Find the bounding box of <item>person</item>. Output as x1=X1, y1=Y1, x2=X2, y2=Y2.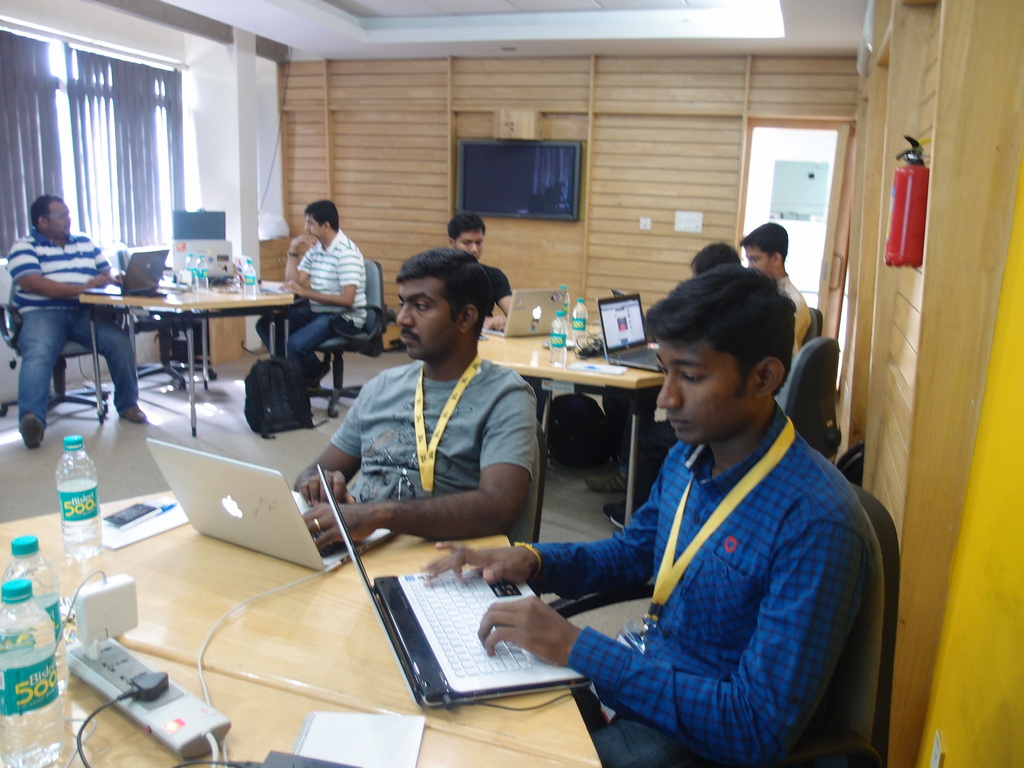
x1=748, y1=223, x2=810, y2=367.
